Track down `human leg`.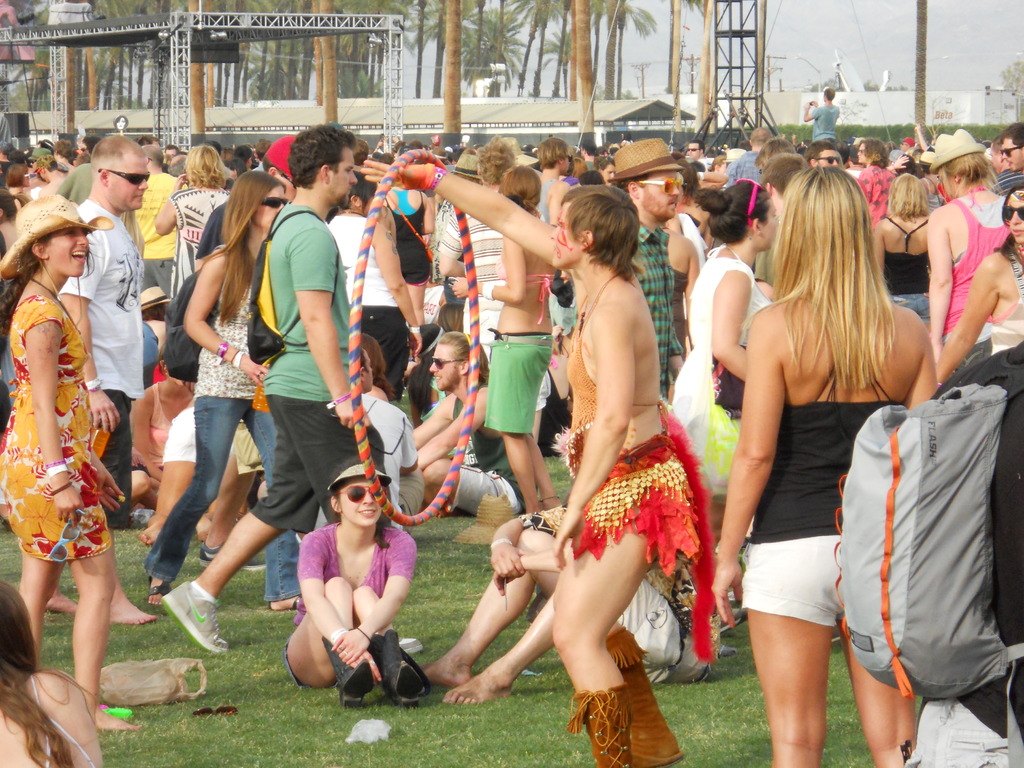
Tracked to x1=141 y1=429 x2=198 y2=534.
